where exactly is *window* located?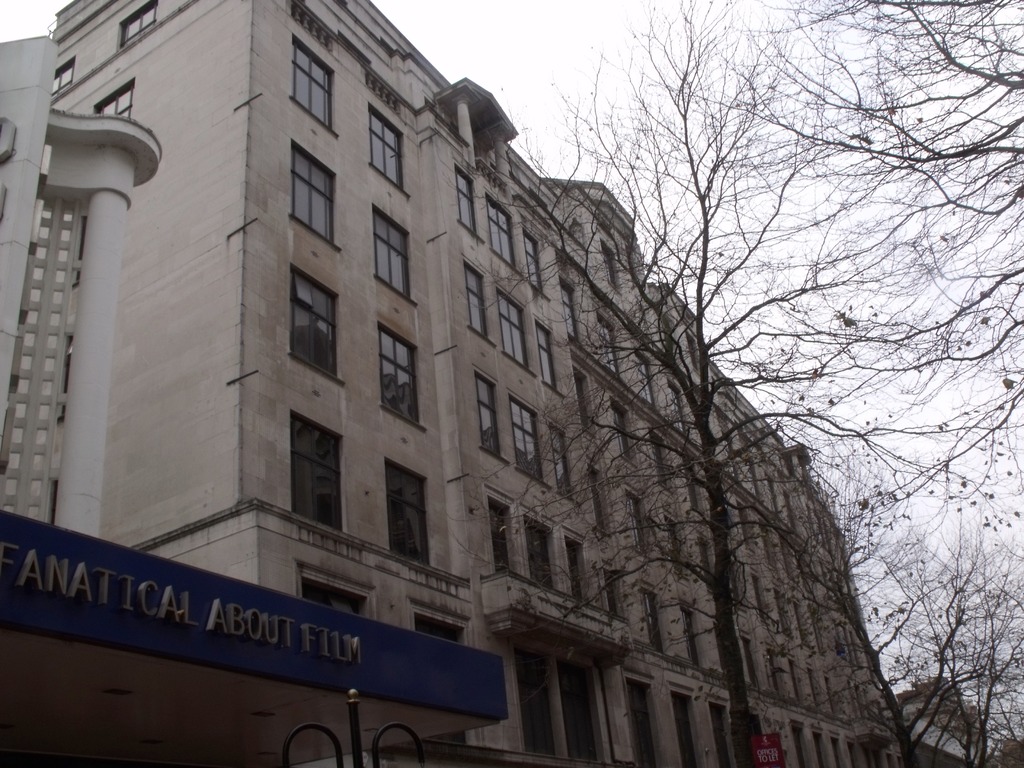
Its bounding box is left=382, top=458, right=432, bottom=567.
